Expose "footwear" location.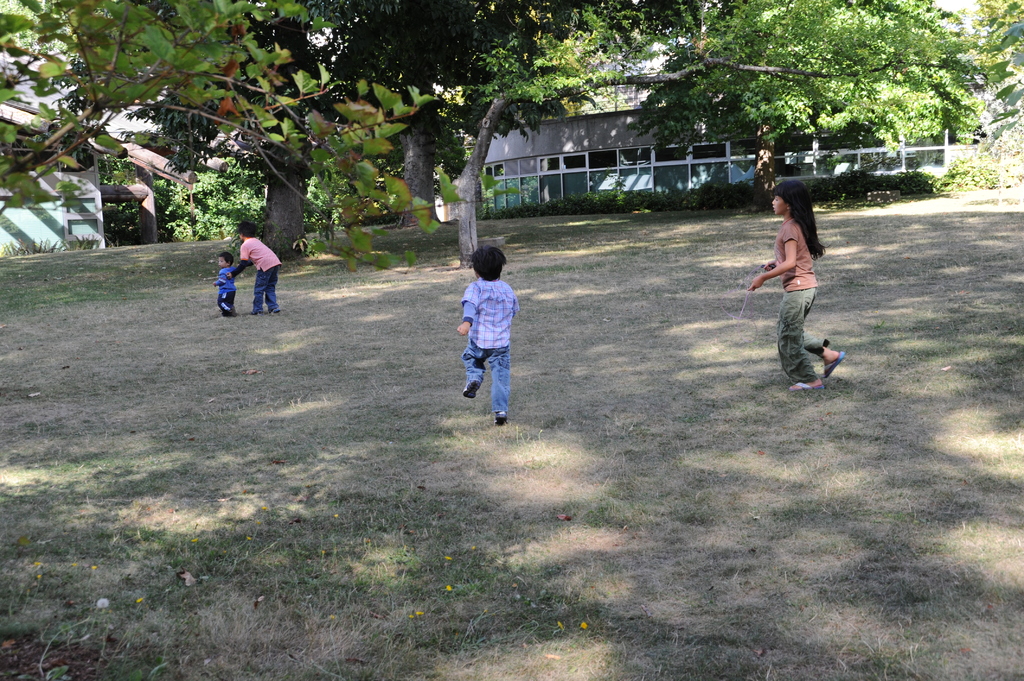
Exposed at (496, 412, 507, 429).
